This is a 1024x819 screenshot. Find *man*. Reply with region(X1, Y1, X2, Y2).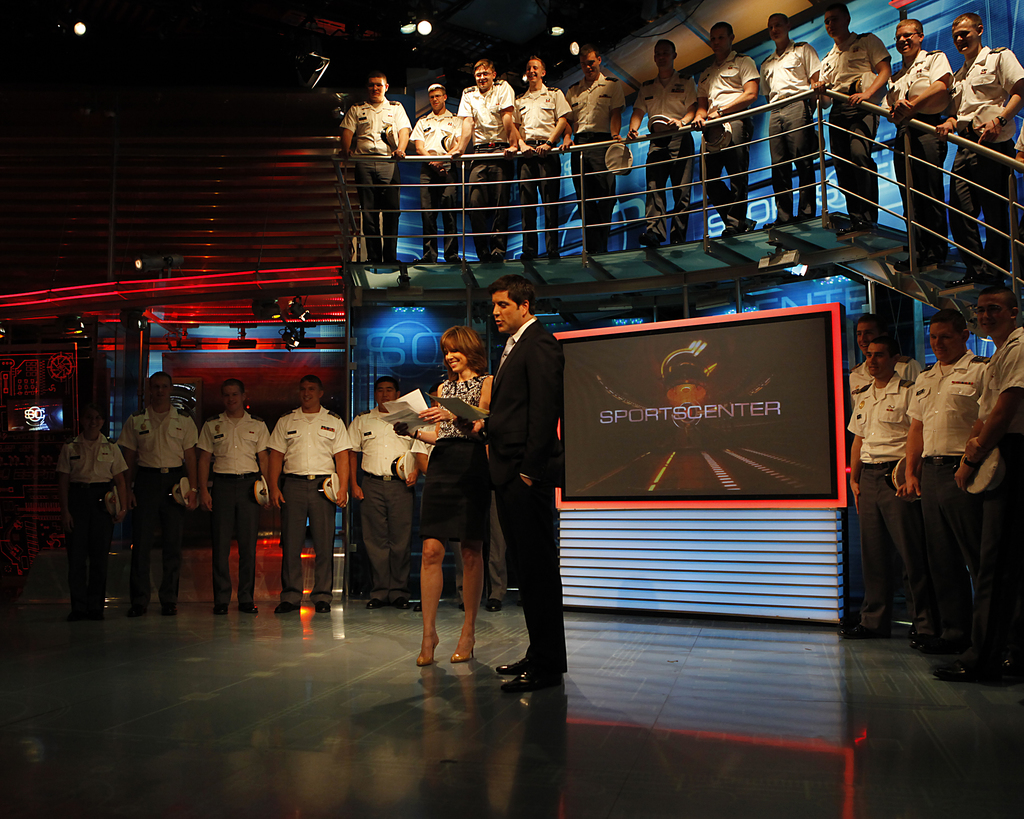
region(886, 311, 995, 672).
